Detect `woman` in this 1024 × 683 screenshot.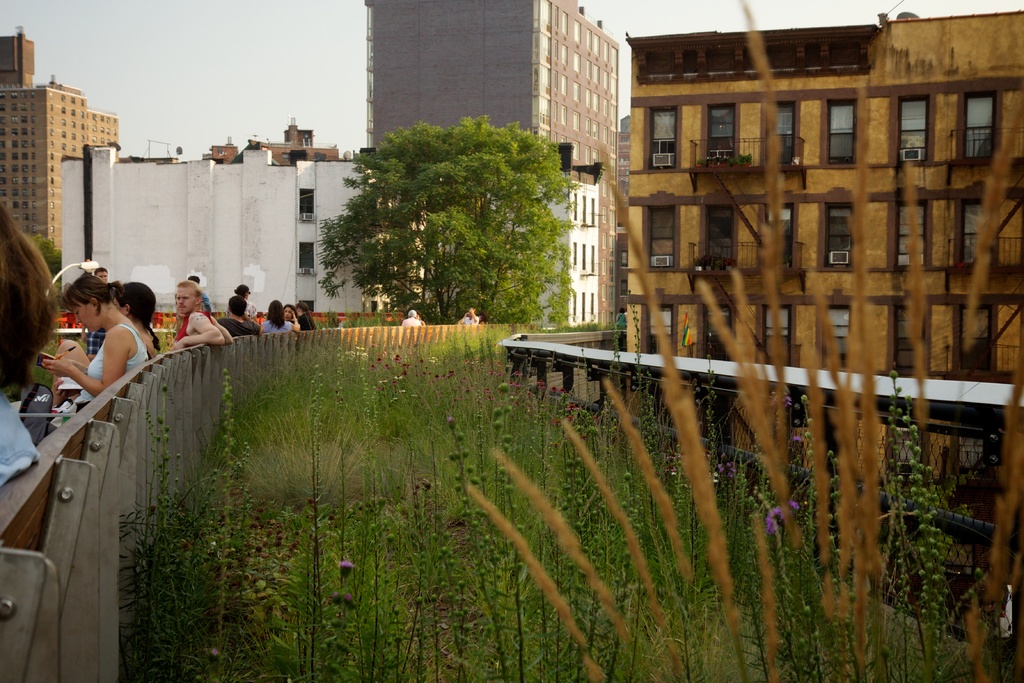
Detection: l=29, t=270, r=145, b=440.
